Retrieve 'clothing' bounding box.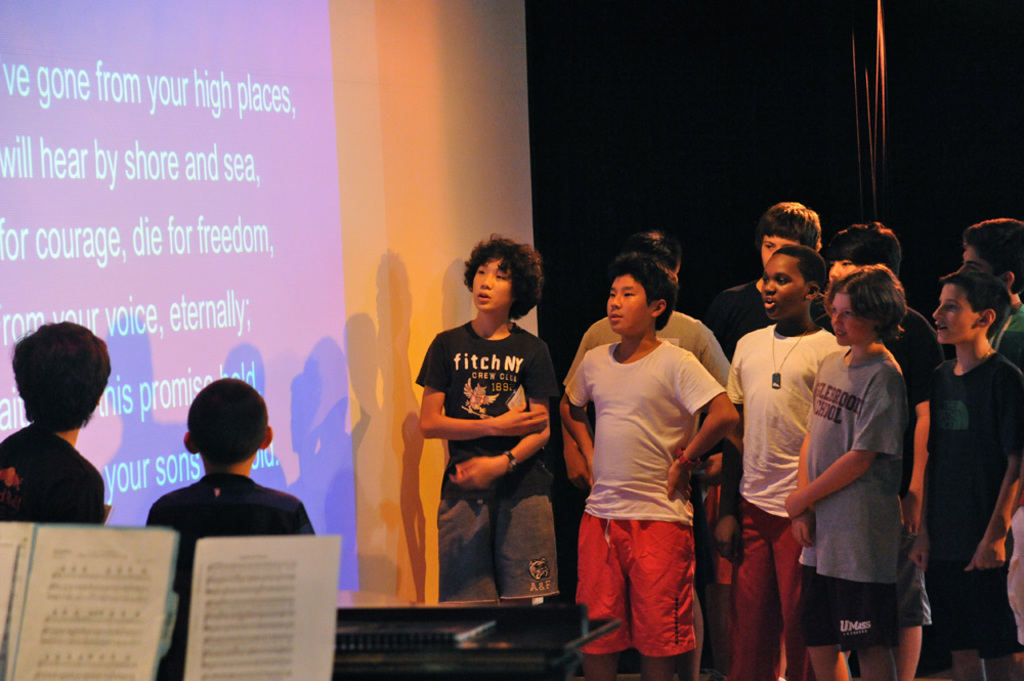
Bounding box: (left=573, top=292, right=729, bottom=650).
